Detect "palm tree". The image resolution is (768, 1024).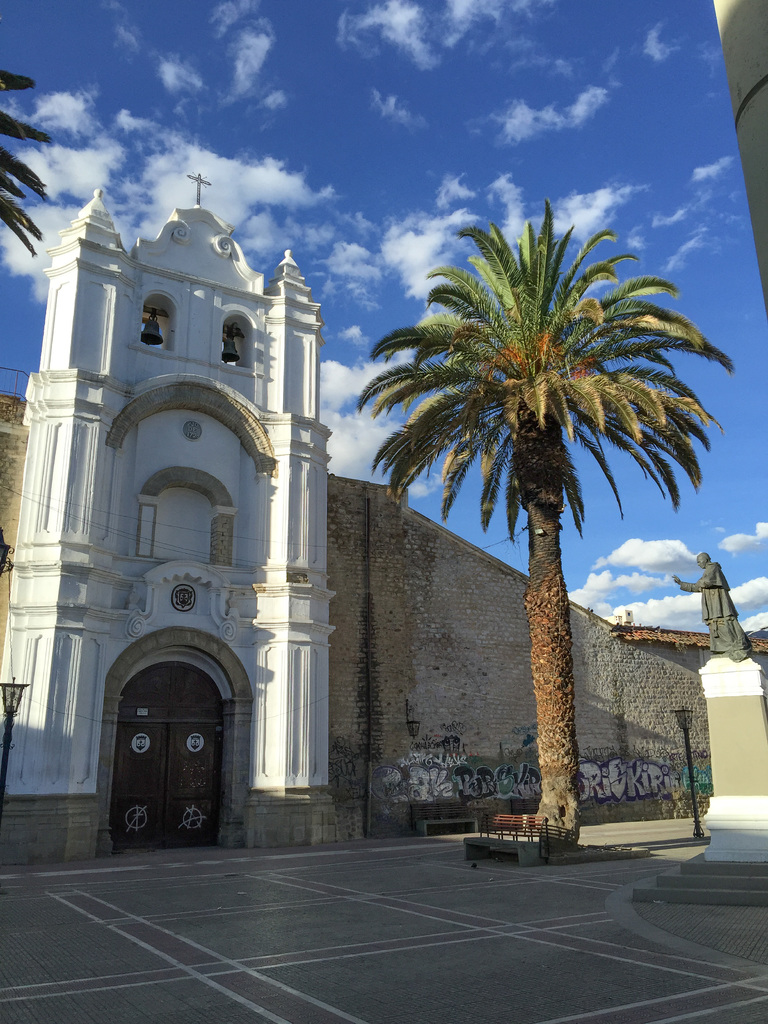
box=[0, 44, 61, 268].
